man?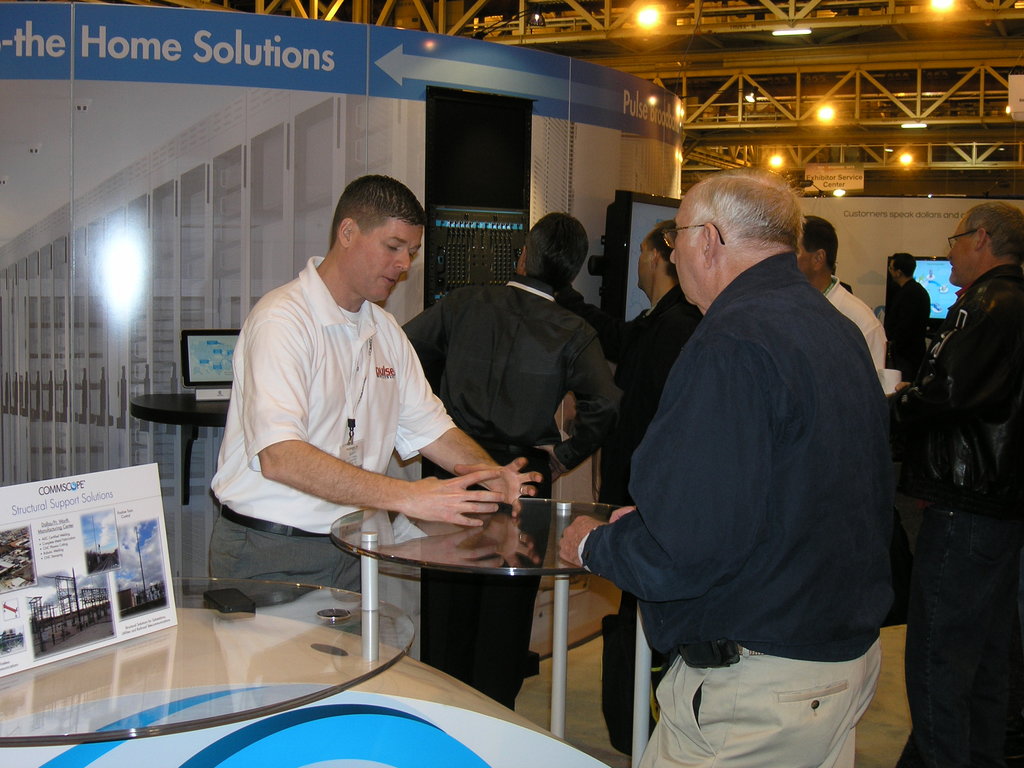
(left=893, top=204, right=1023, bottom=767)
